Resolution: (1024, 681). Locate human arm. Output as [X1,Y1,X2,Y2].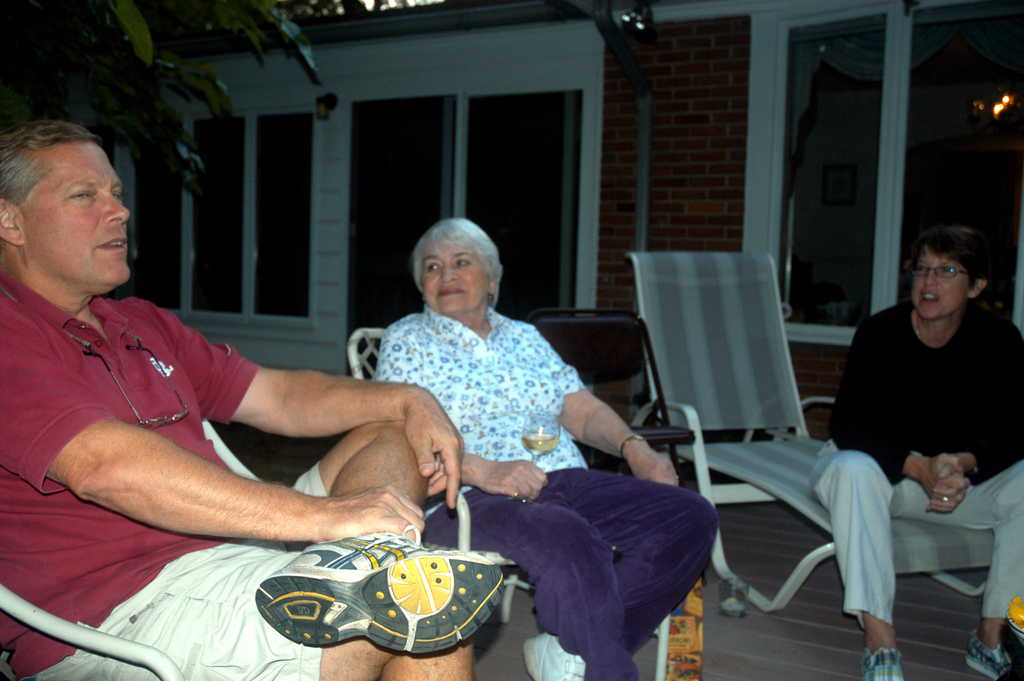
[833,340,969,509].
